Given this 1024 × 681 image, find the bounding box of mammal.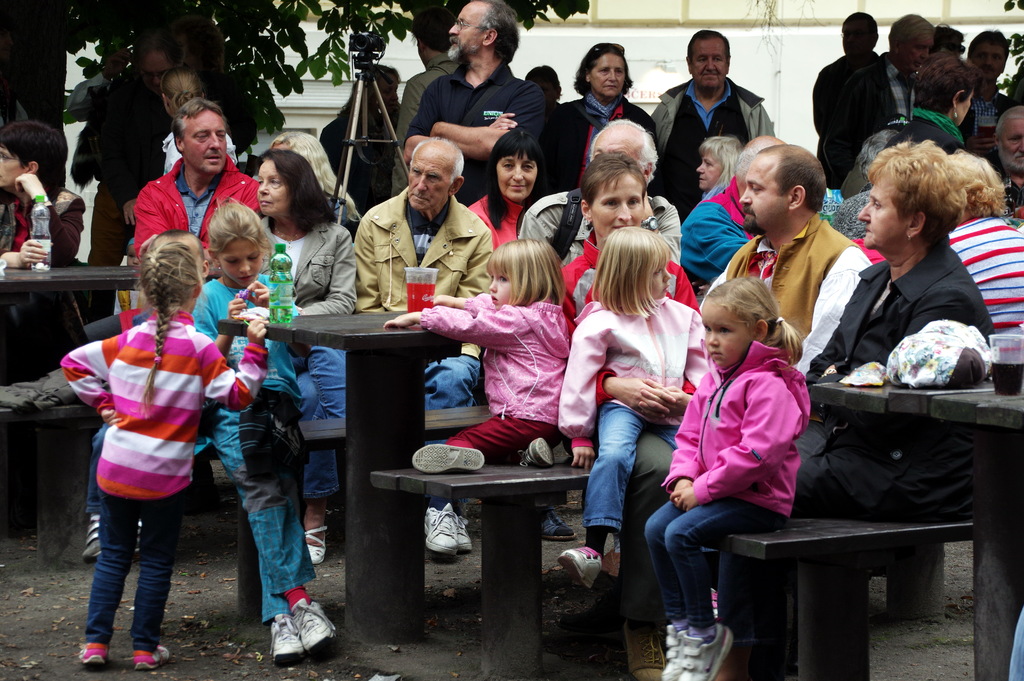
<box>0,119,82,381</box>.
